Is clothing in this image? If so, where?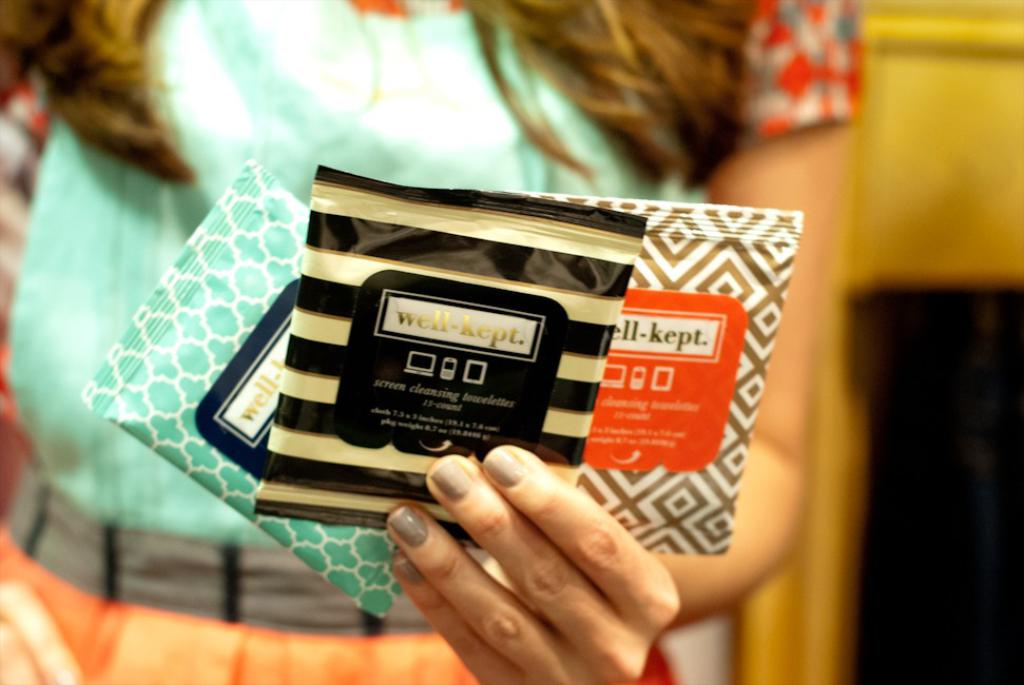
Yes, at bbox=[0, 0, 753, 684].
